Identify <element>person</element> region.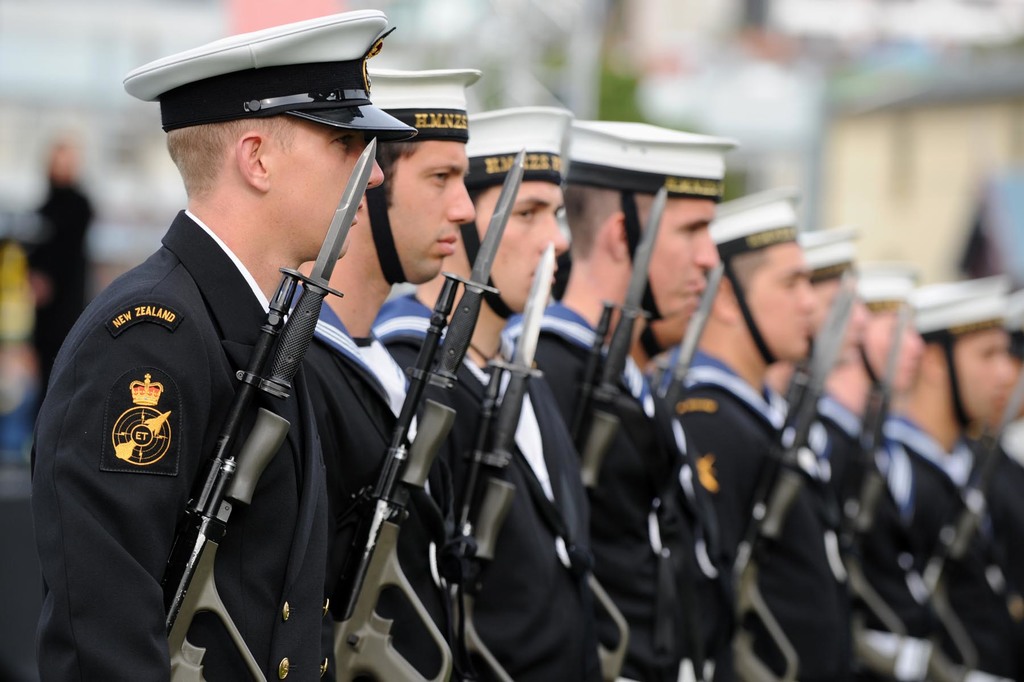
Region: [left=883, top=267, right=1023, bottom=681].
